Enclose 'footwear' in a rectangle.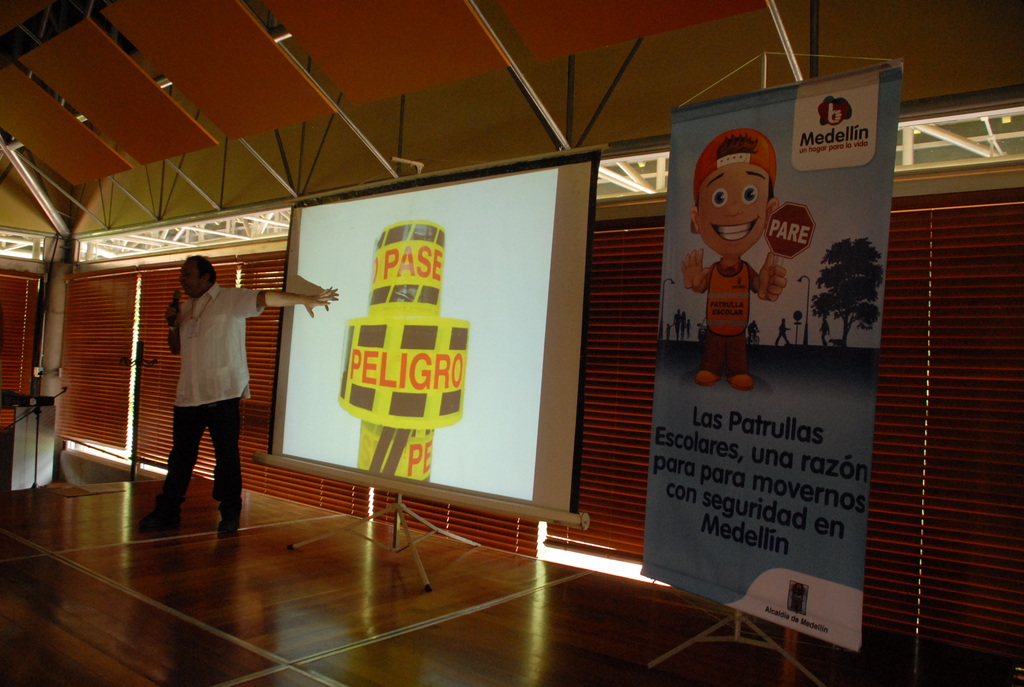
214, 514, 243, 544.
